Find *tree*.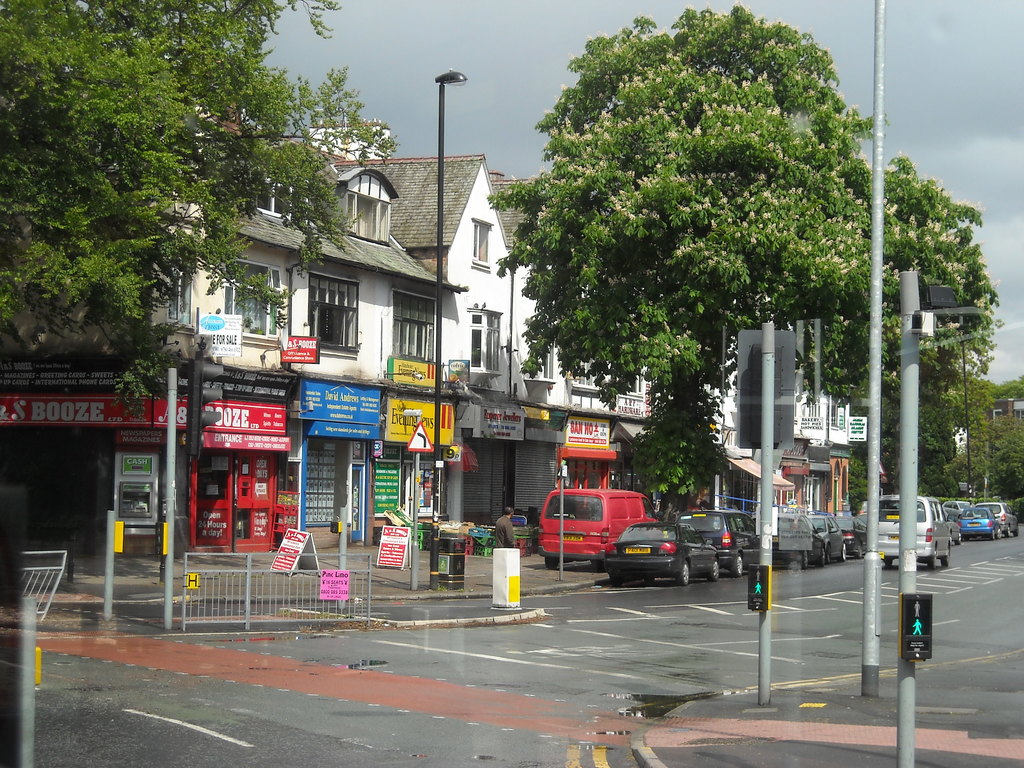
(left=983, top=380, right=1023, bottom=404).
